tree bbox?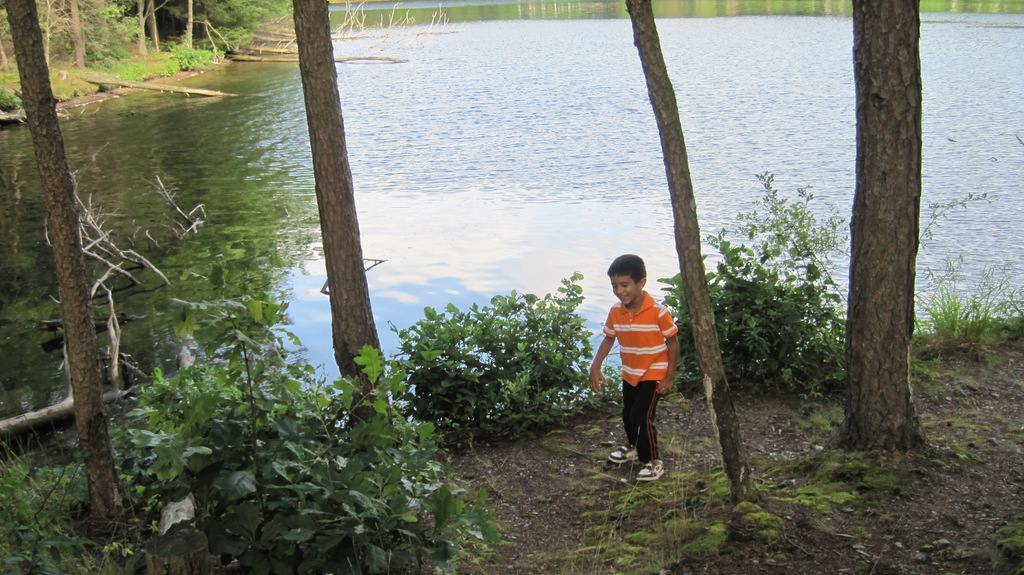
<bbox>125, 0, 160, 61</bbox>
